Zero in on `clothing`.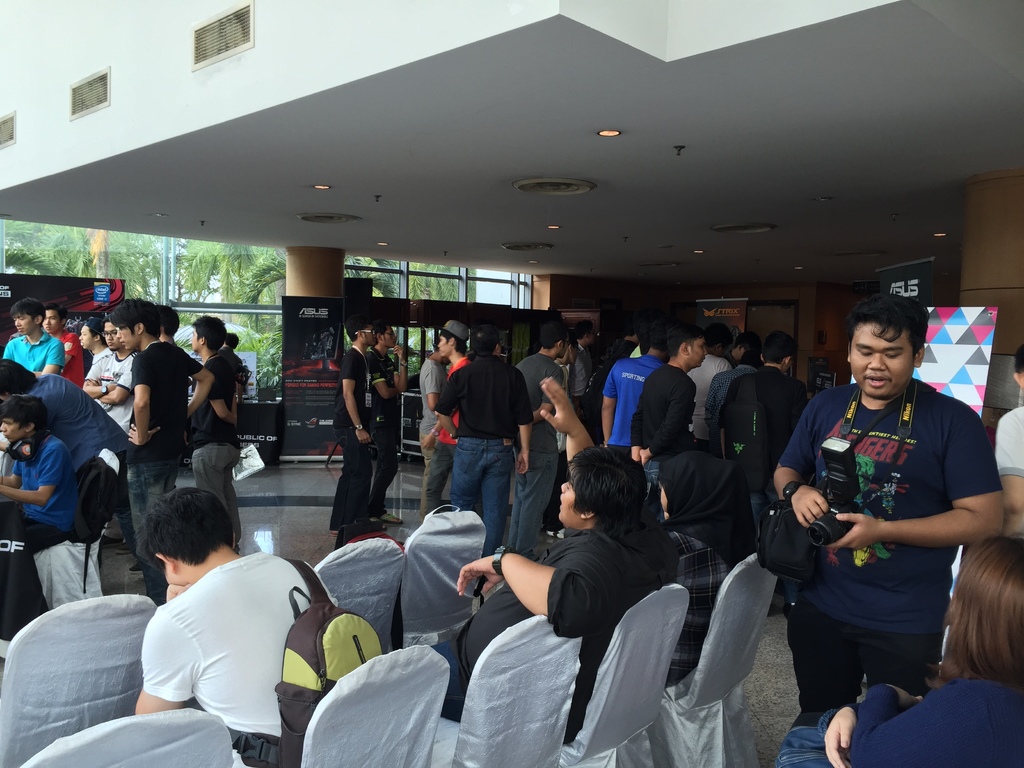
Zeroed in: Rect(12, 434, 79, 537).
